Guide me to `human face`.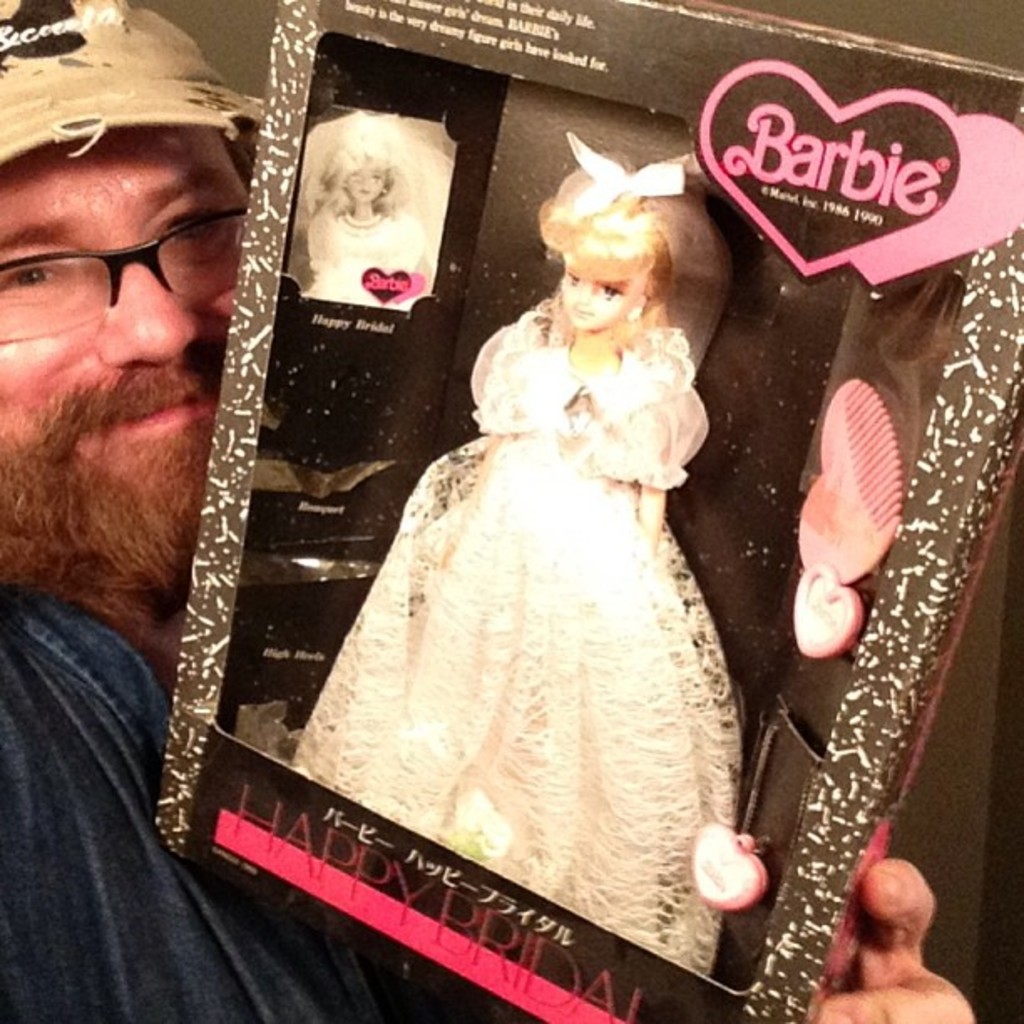
Guidance: (x1=341, y1=151, x2=392, y2=201).
